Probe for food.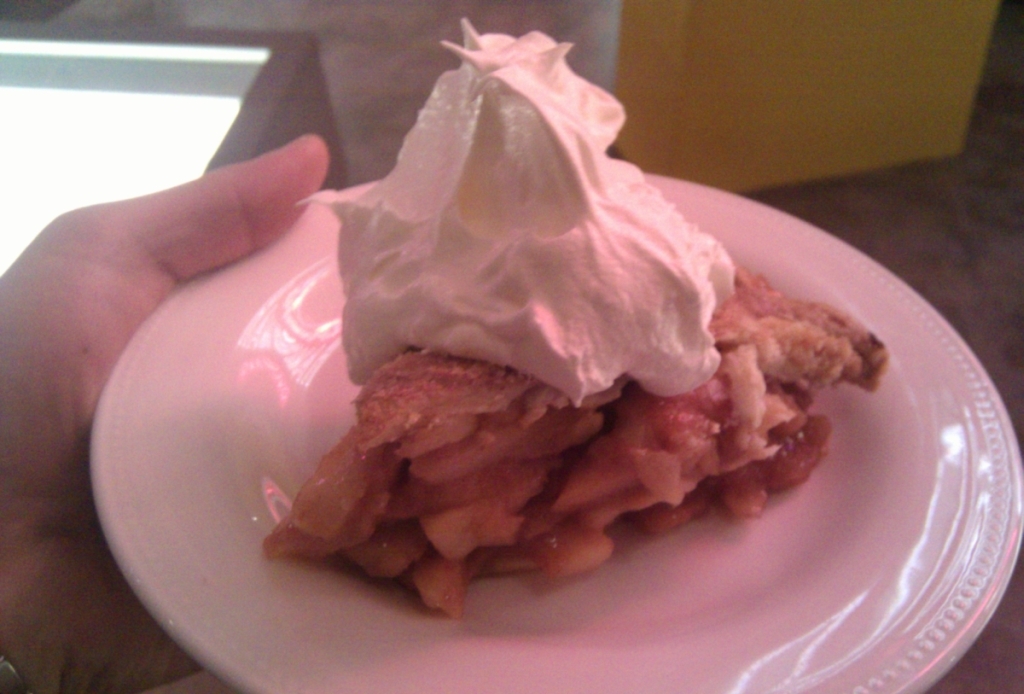
Probe result: region(203, 69, 935, 648).
